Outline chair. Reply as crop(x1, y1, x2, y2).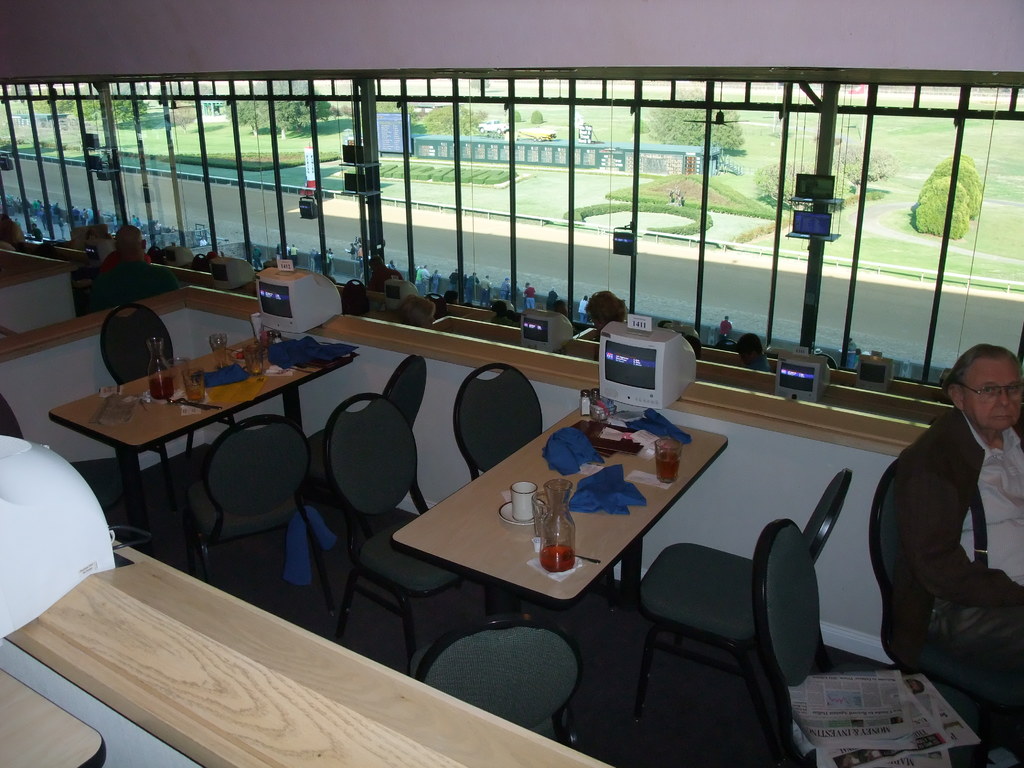
crop(455, 362, 612, 605).
